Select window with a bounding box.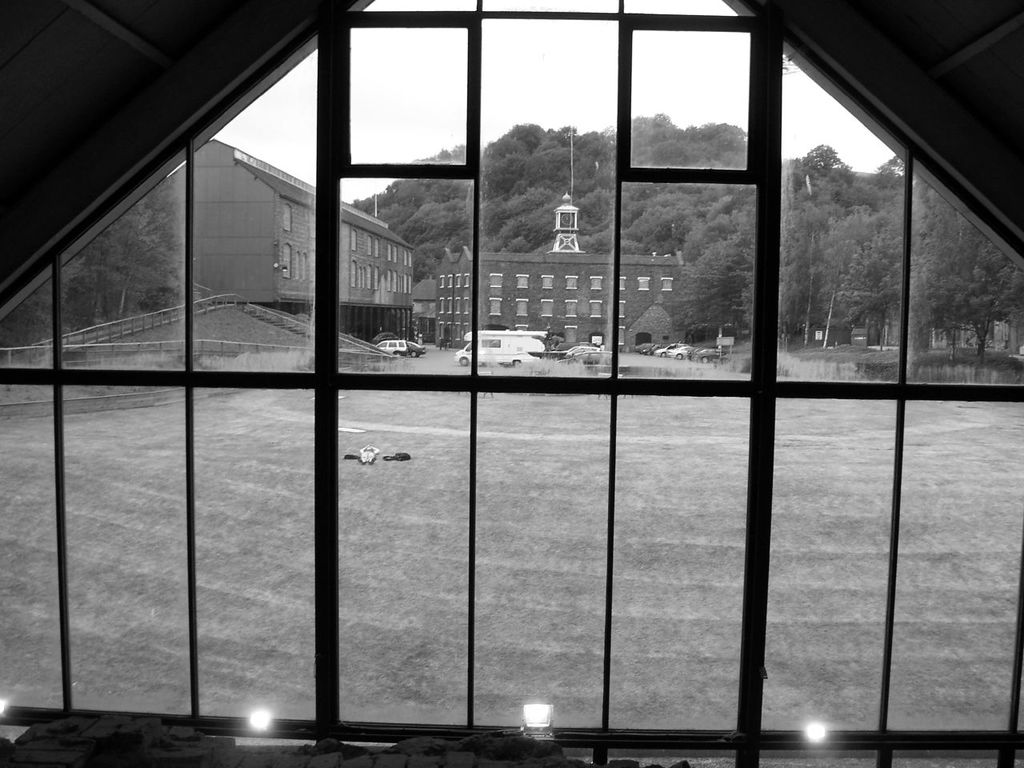
{"x1": 453, "y1": 294, "x2": 461, "y2": 318}.
